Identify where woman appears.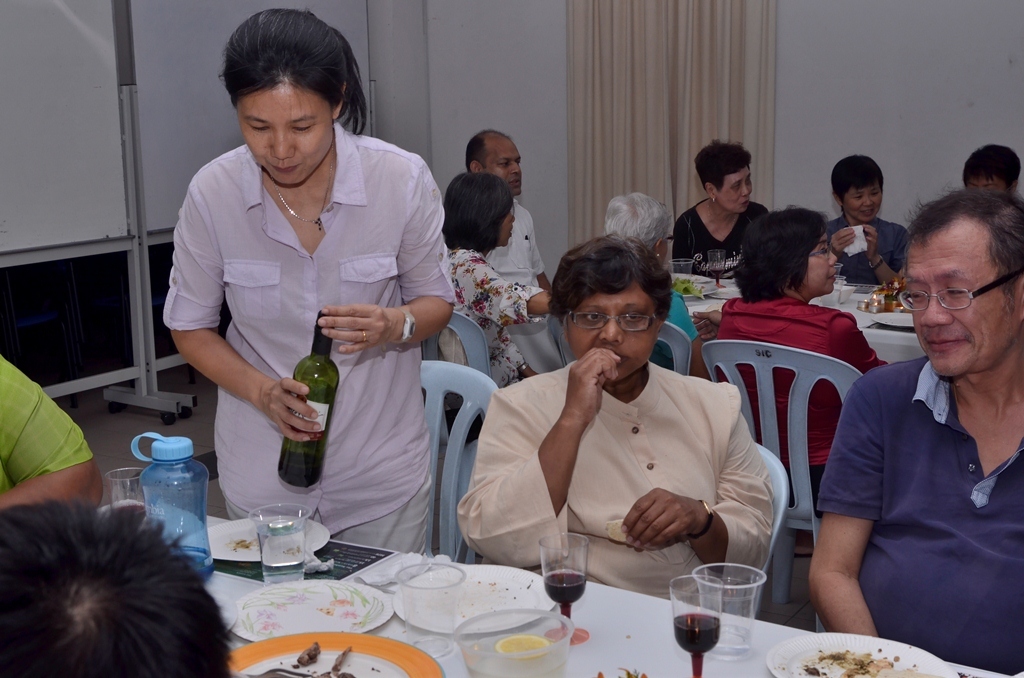
Appears at (428,172,562,386).
